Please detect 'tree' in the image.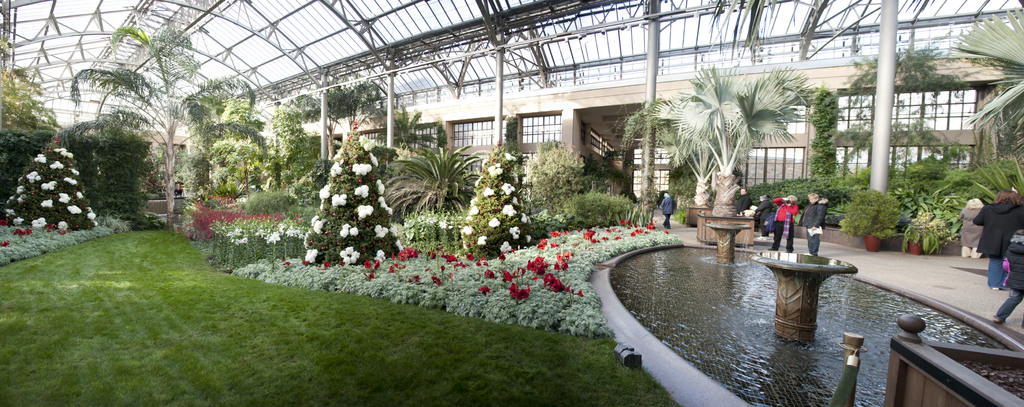
bbox=[68, 15, 202, 228].
